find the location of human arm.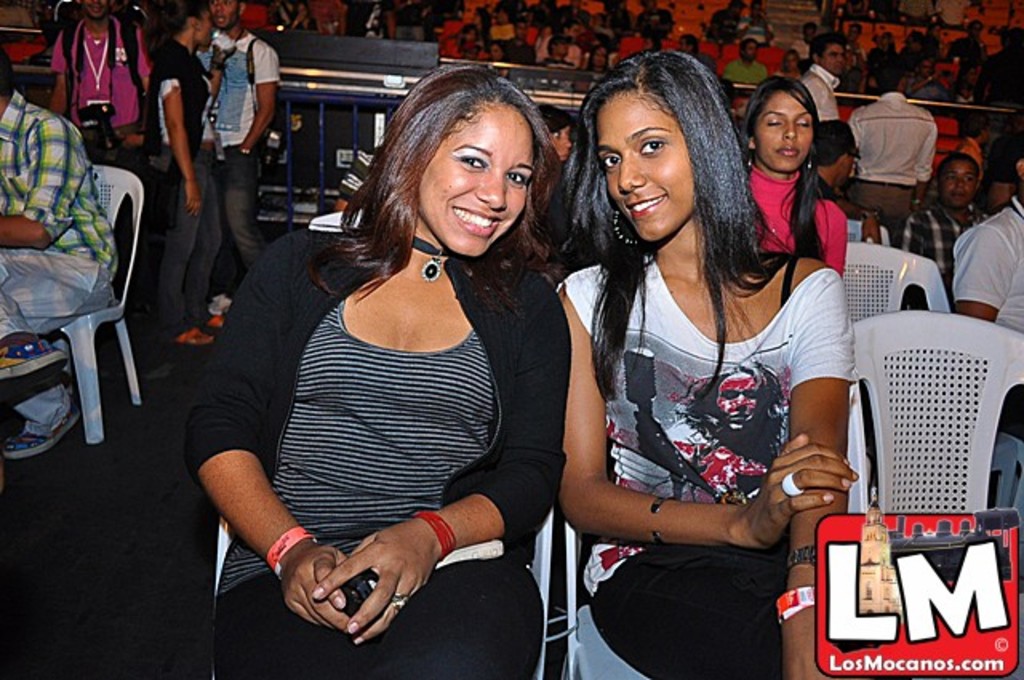
Location: [238, 43, 278, 154].
